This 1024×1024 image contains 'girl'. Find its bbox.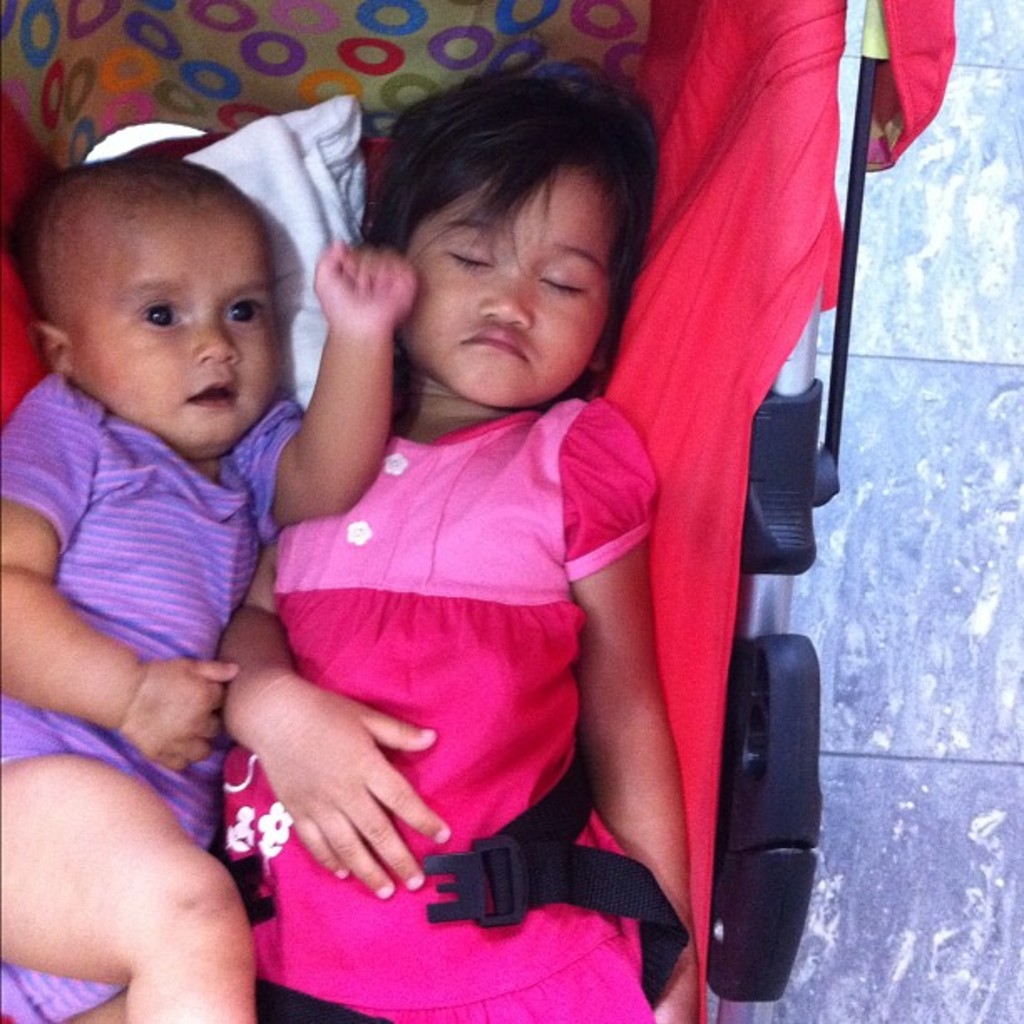
<region>212, 65, 691, 1022</region>.
